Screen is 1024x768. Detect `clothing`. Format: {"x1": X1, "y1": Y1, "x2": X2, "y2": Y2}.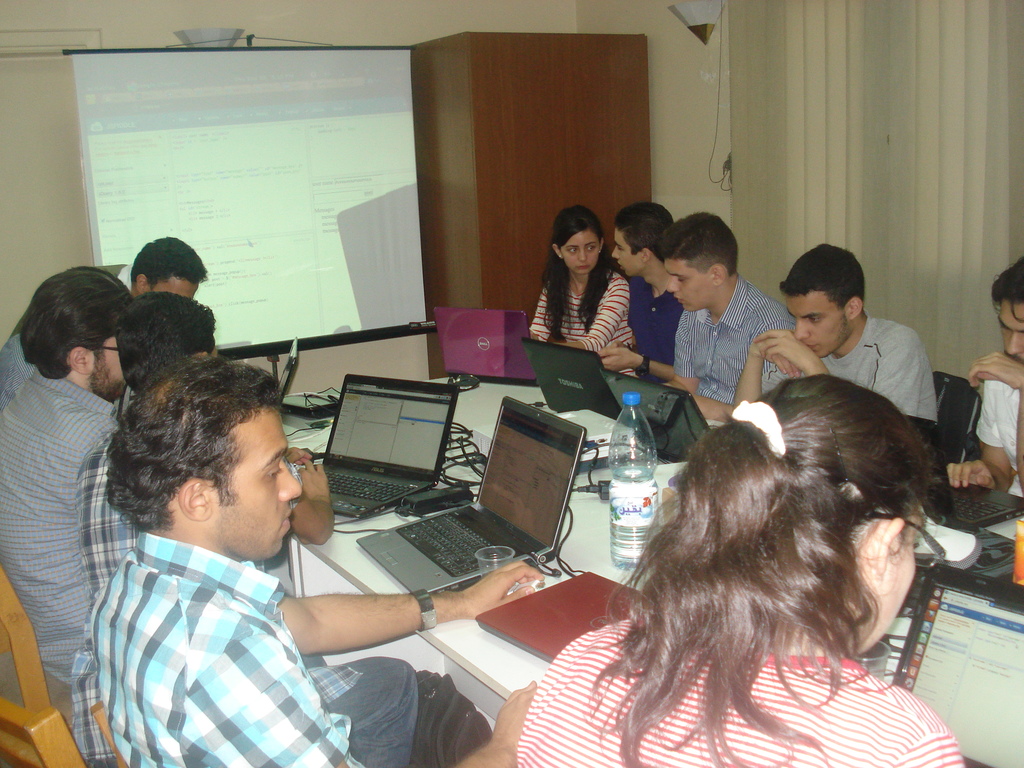
{"x1": 515, "y1": 616, "x2": 967, "y2": 767}.
